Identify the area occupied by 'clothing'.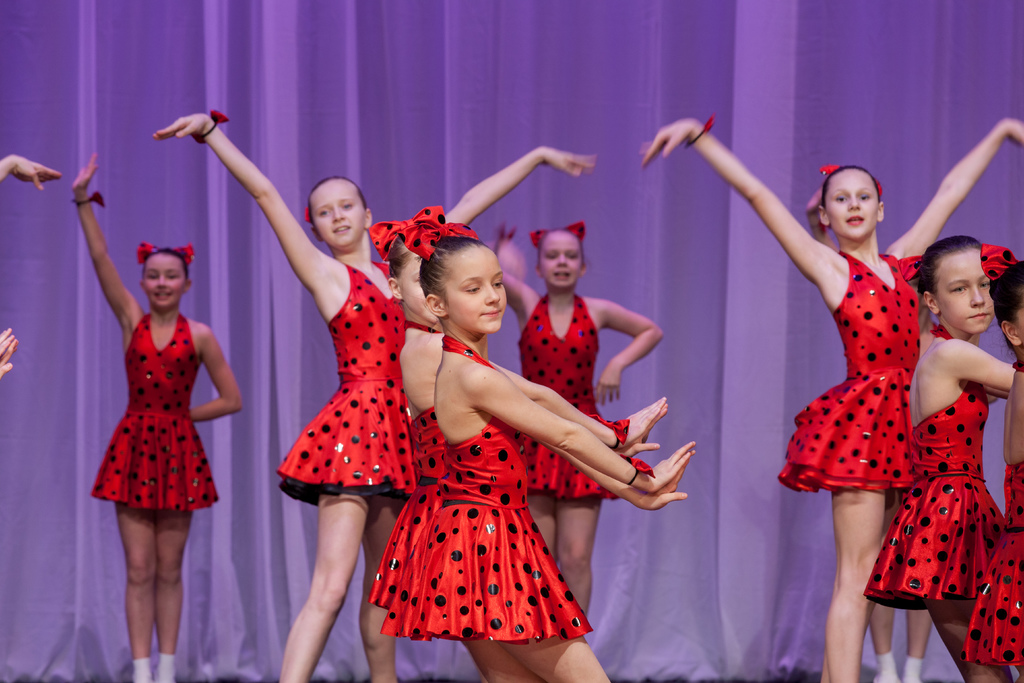
Area: 89,309,219,511.
